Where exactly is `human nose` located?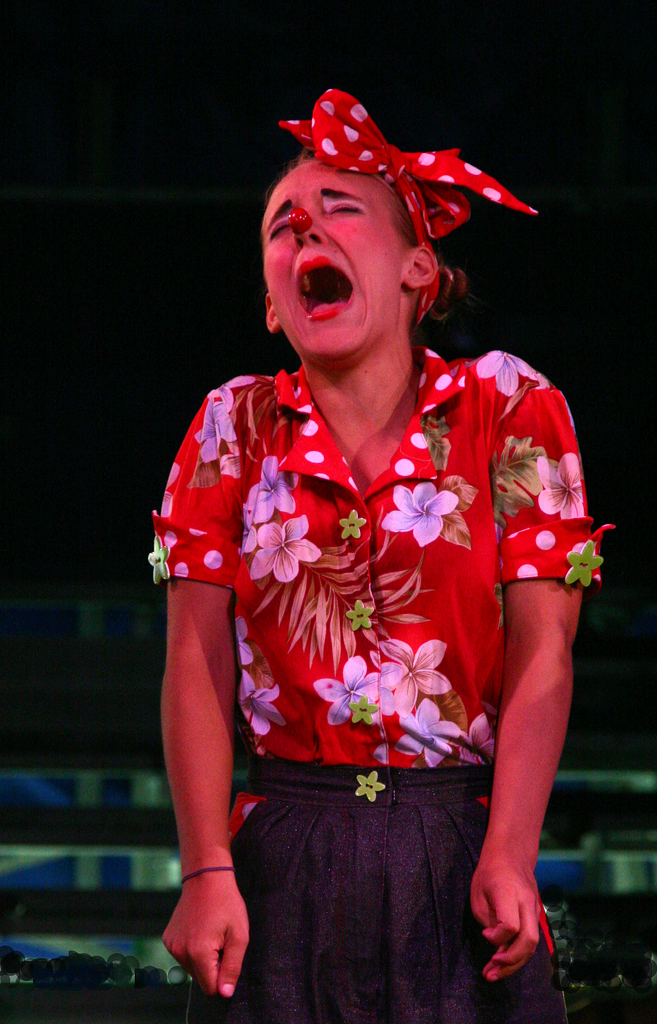
Its bounding box is (286,192,336,252).
